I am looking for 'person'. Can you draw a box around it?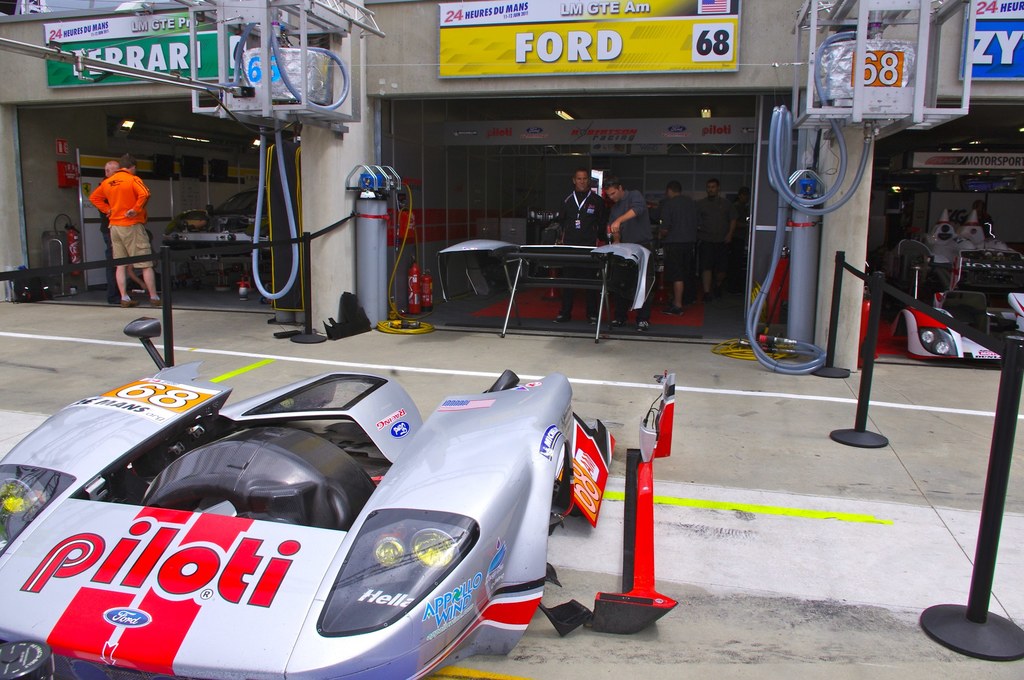
Sure, the bounding box is rect(735, 182, 749, 252).
